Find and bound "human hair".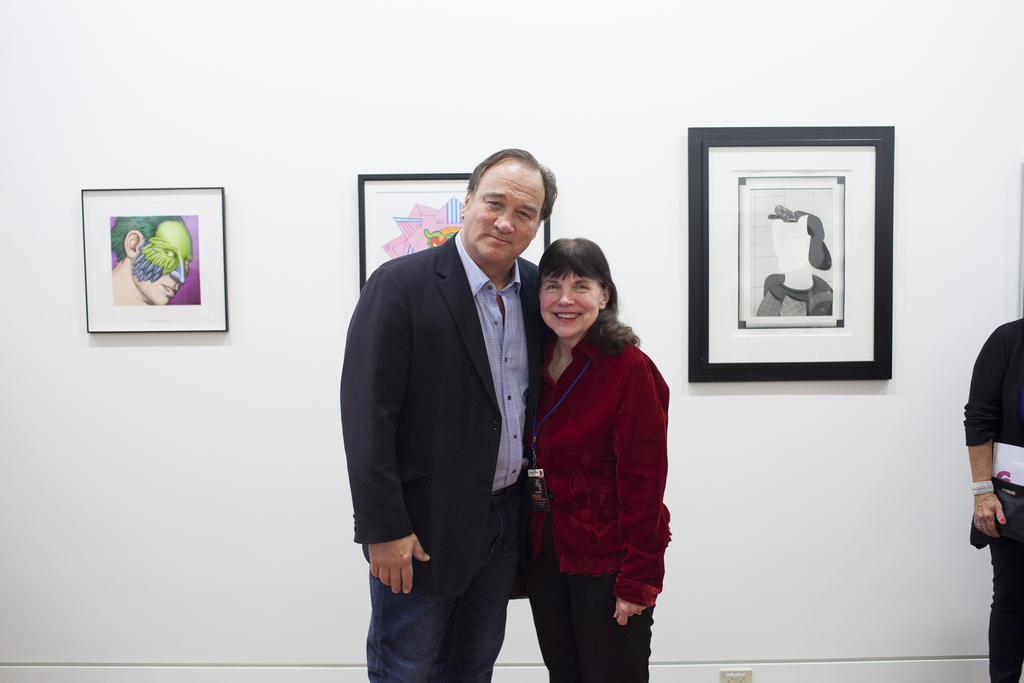
Bound: select_region(464, 145, 561, 224).
